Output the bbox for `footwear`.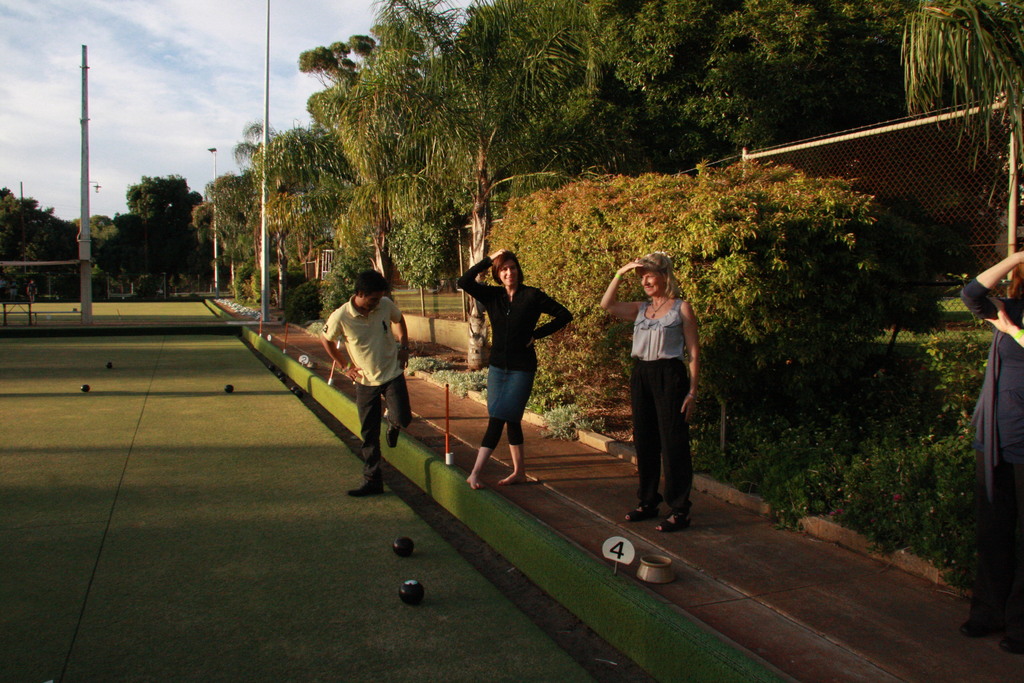
region(626, 506, 656, 522).
